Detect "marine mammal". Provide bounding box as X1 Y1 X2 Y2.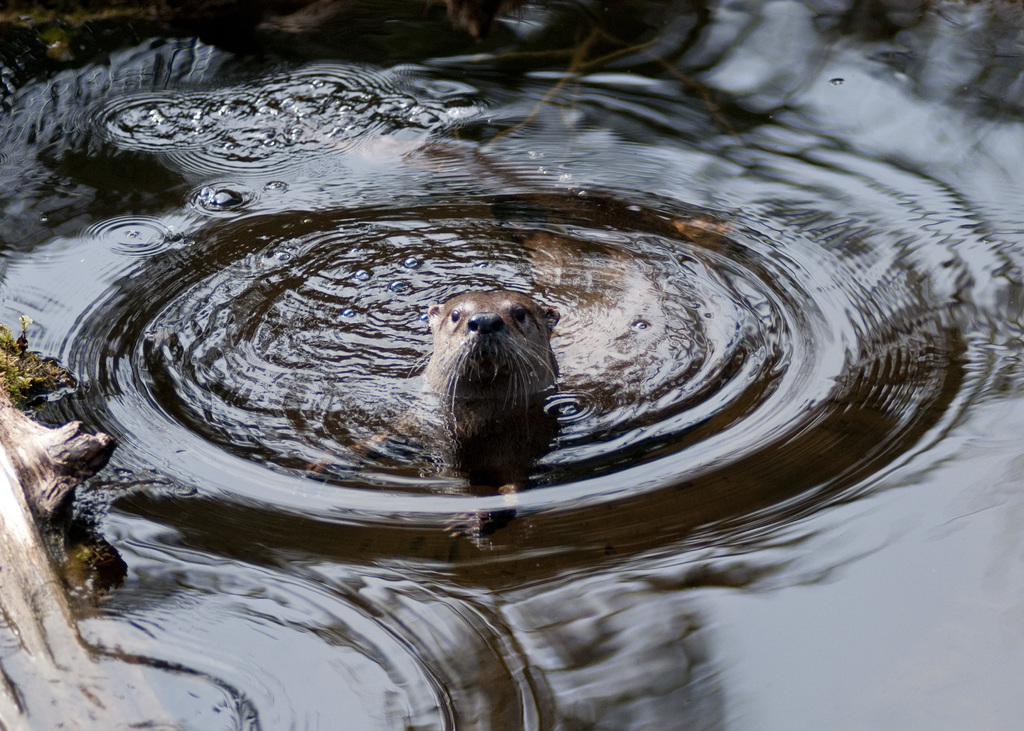
48 113 1005 593.
